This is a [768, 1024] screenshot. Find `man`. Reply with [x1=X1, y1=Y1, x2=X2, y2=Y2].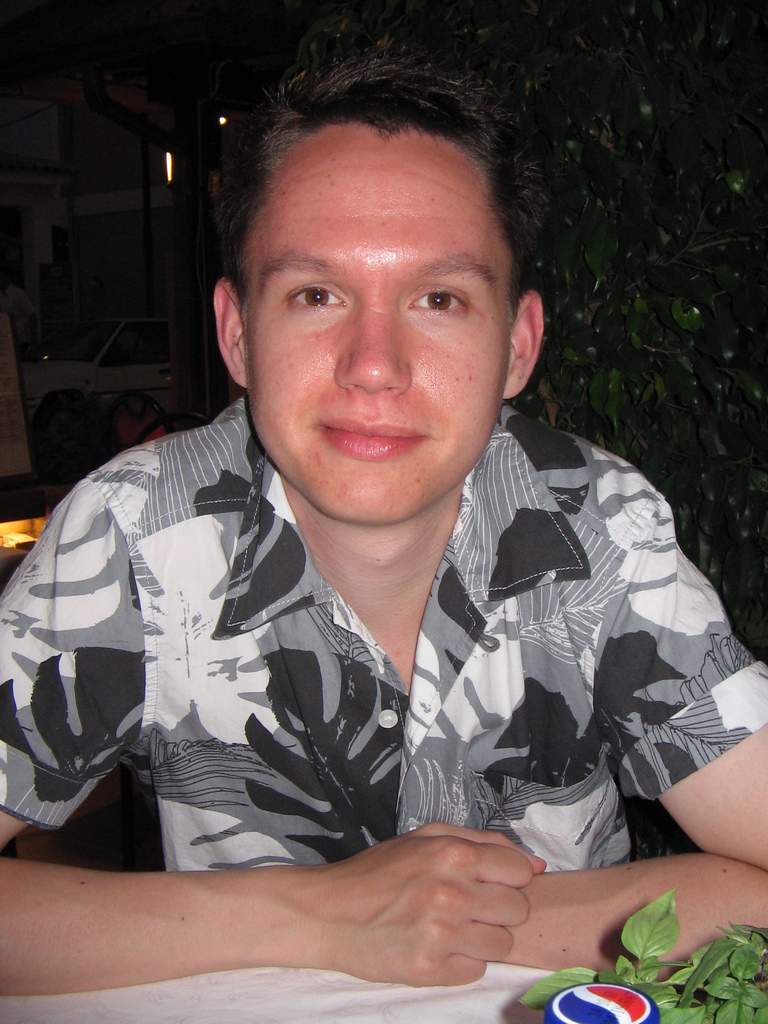
[x1=15, y1=58, x2=732, y2=925].
